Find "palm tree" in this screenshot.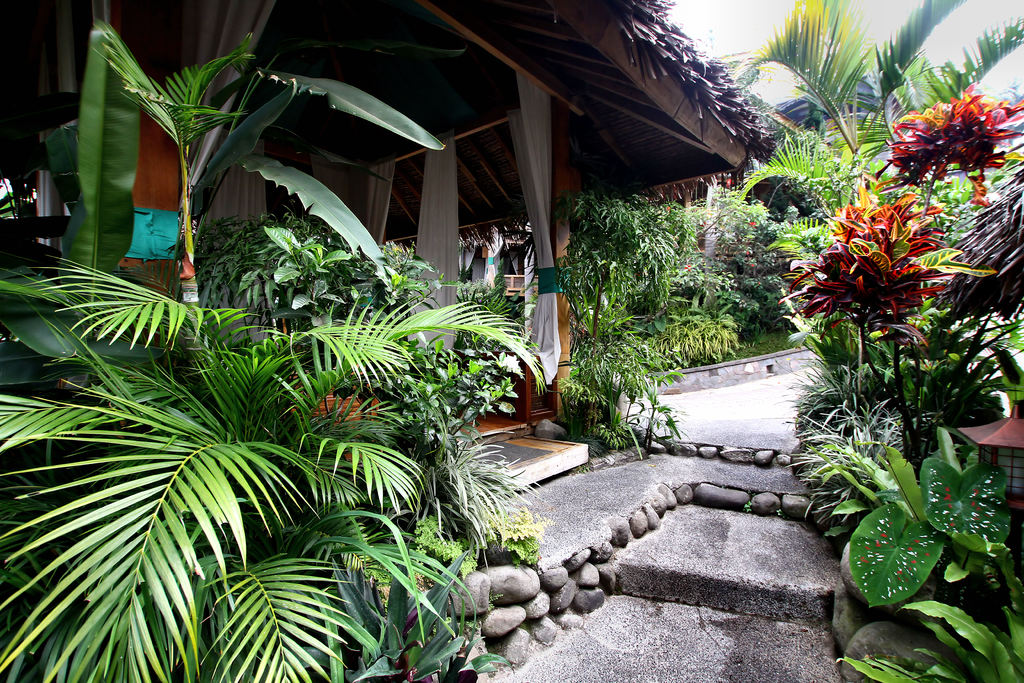
The bounding box for "palm tree" is (625,174,732,327).
